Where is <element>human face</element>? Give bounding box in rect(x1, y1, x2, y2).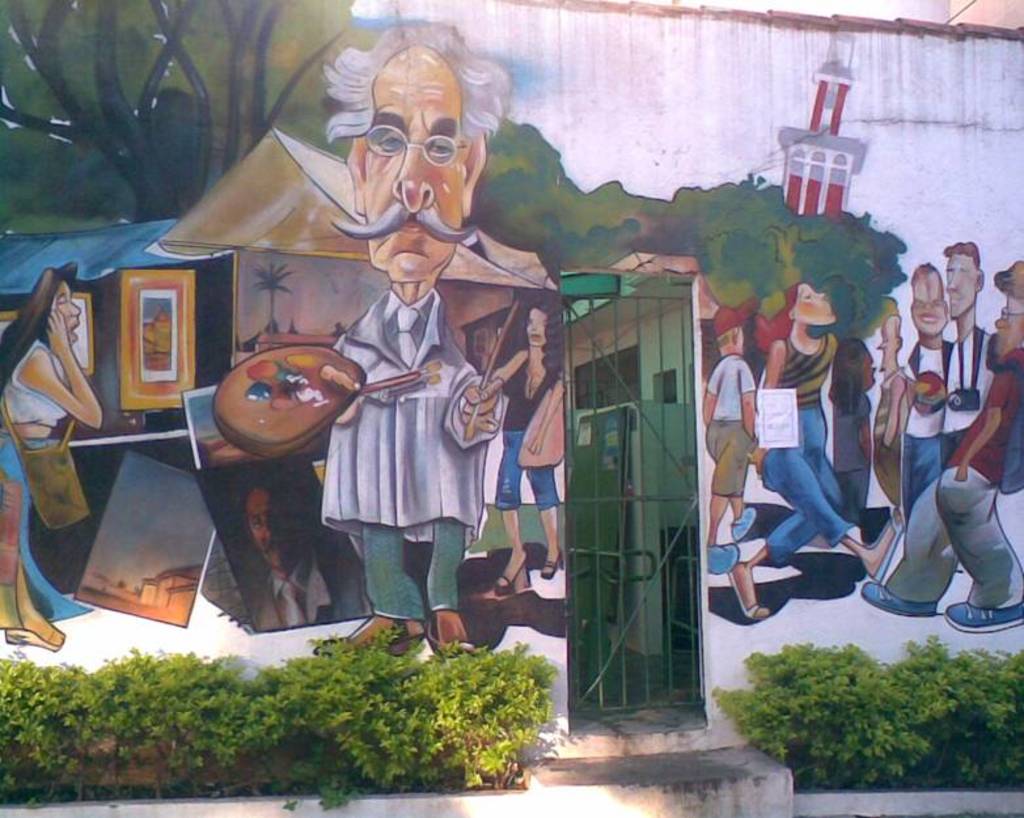
rect(254, 493, 289, 568).
